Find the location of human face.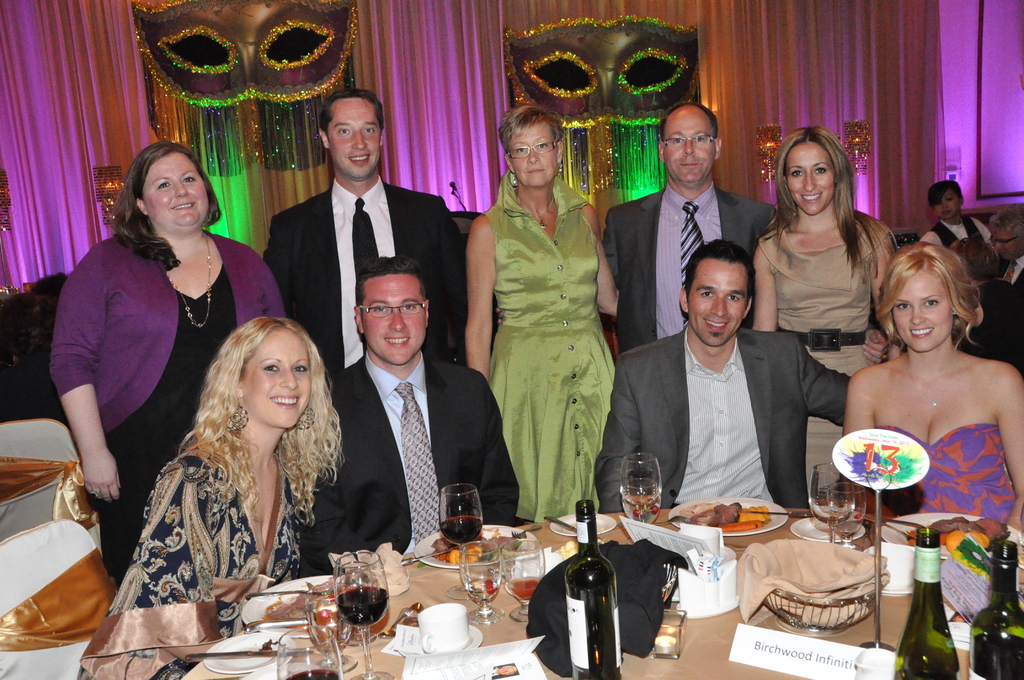
Location: locate(688, 257, 748, 347).
